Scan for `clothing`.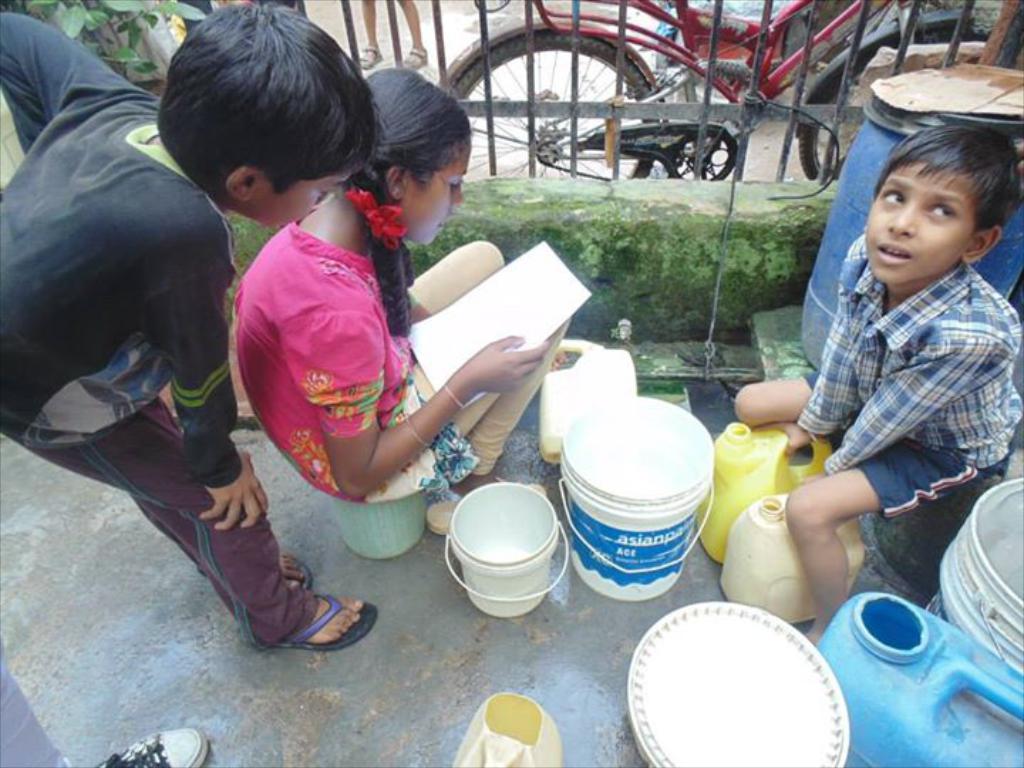
Scan result: [left=831, top=265, right=1021, bottom=474].
